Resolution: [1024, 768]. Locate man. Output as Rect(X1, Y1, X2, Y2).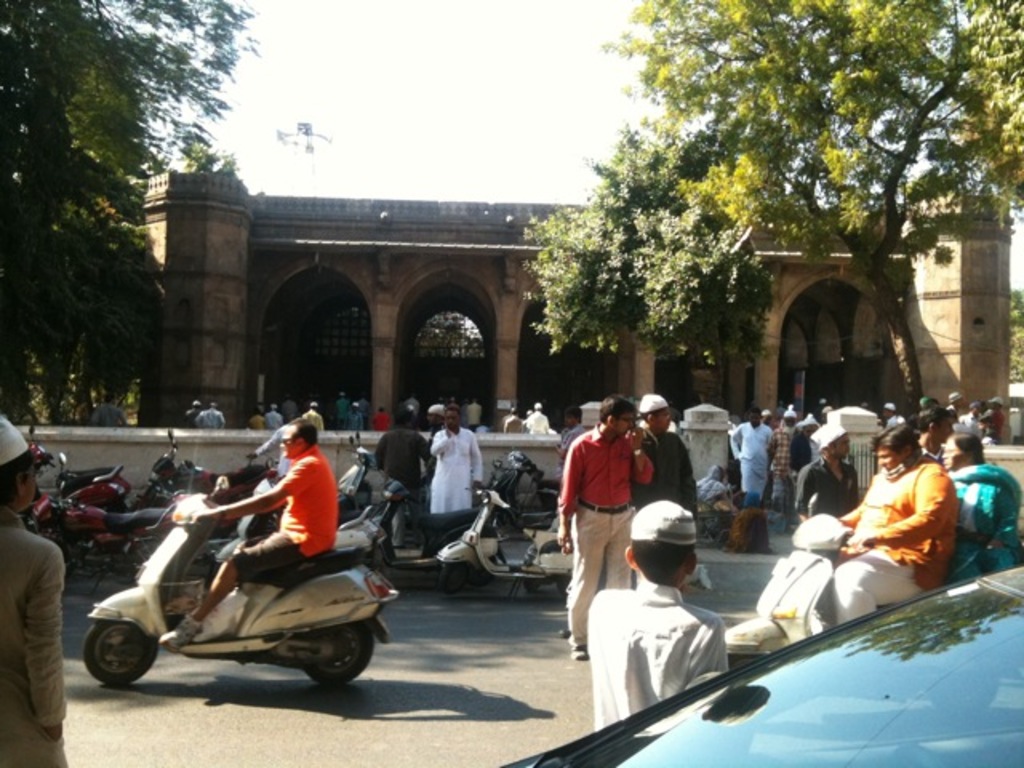
Rect(531, 400, 557, 434).
